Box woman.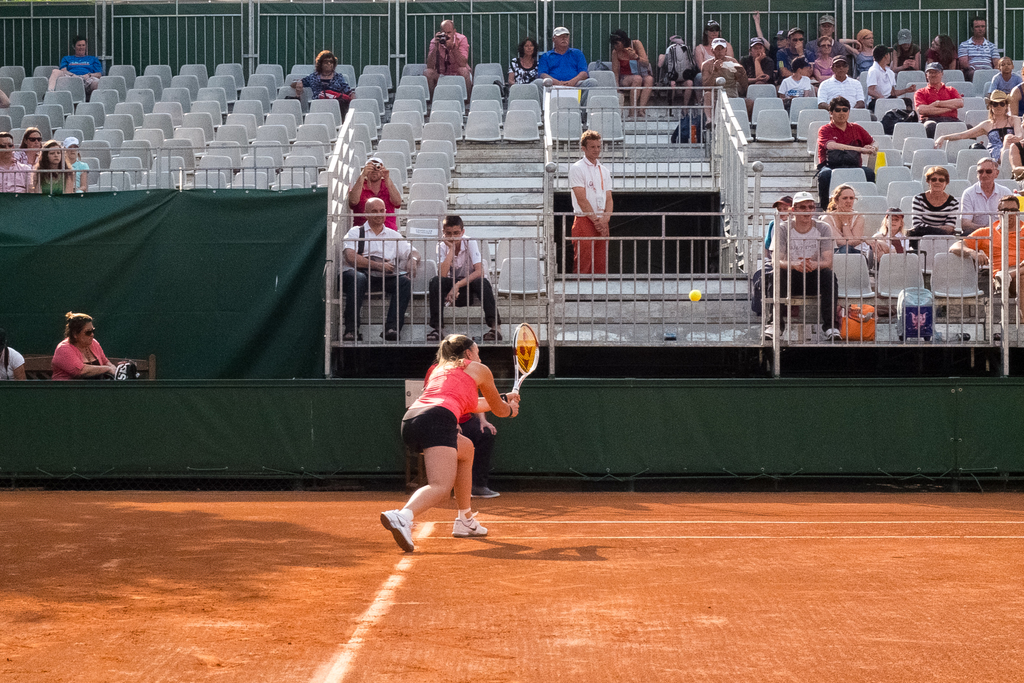
rect(840, 26, 875, 74).
